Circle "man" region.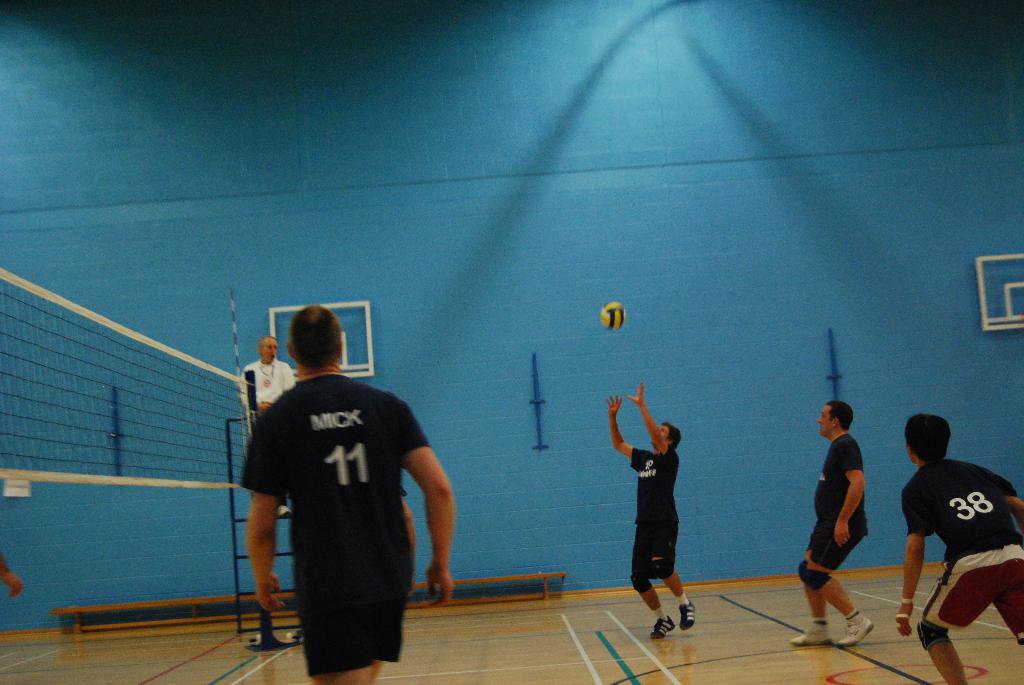
Region: 607, 380, 696, 637.
